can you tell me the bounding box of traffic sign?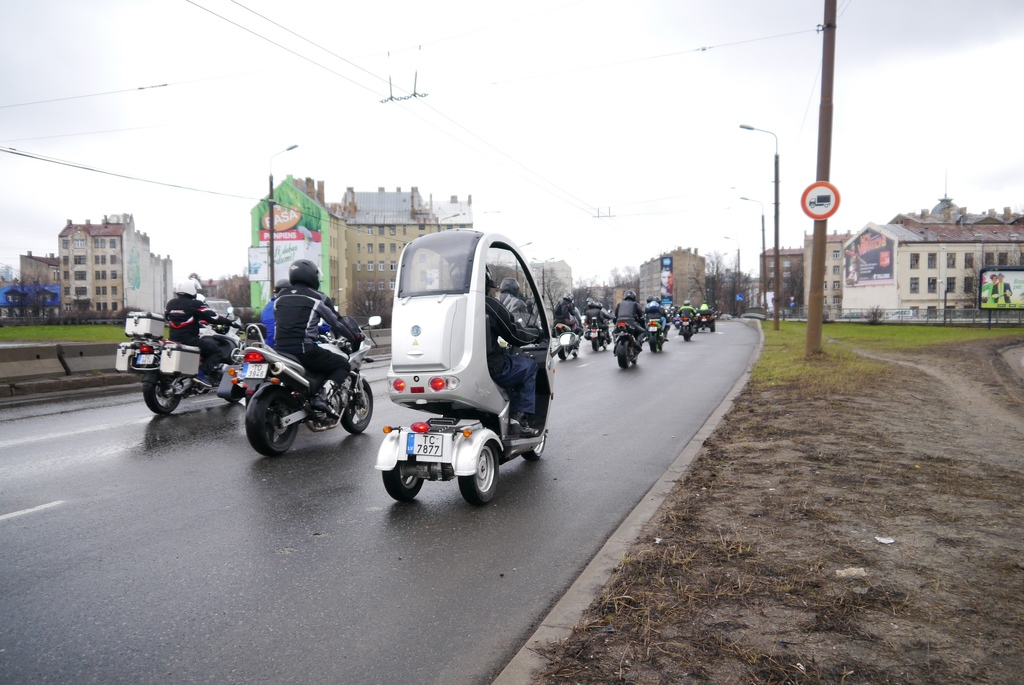
l=801, t=179, r=842, b=222.
